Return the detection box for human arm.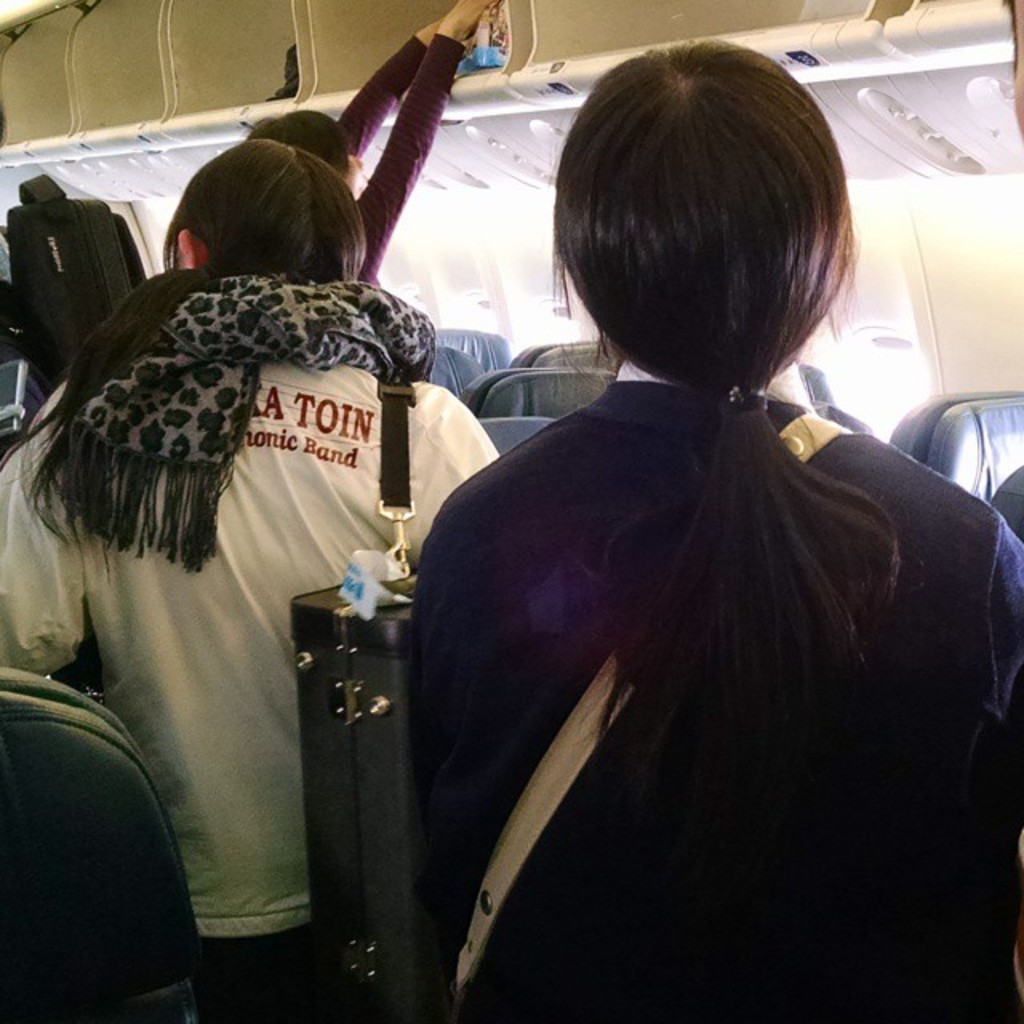
select_region(966, 504, 1022, 909).
